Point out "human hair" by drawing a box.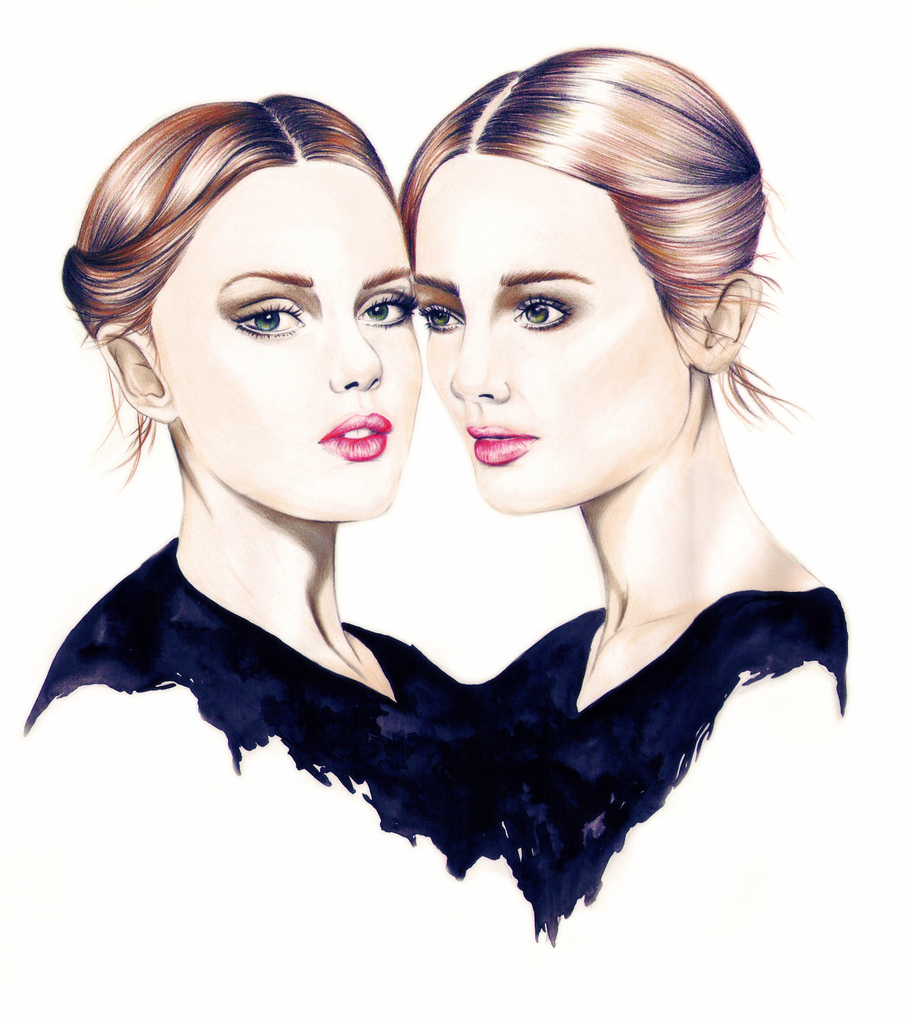
x1=396 y1=44 x2=816 y2=438.
